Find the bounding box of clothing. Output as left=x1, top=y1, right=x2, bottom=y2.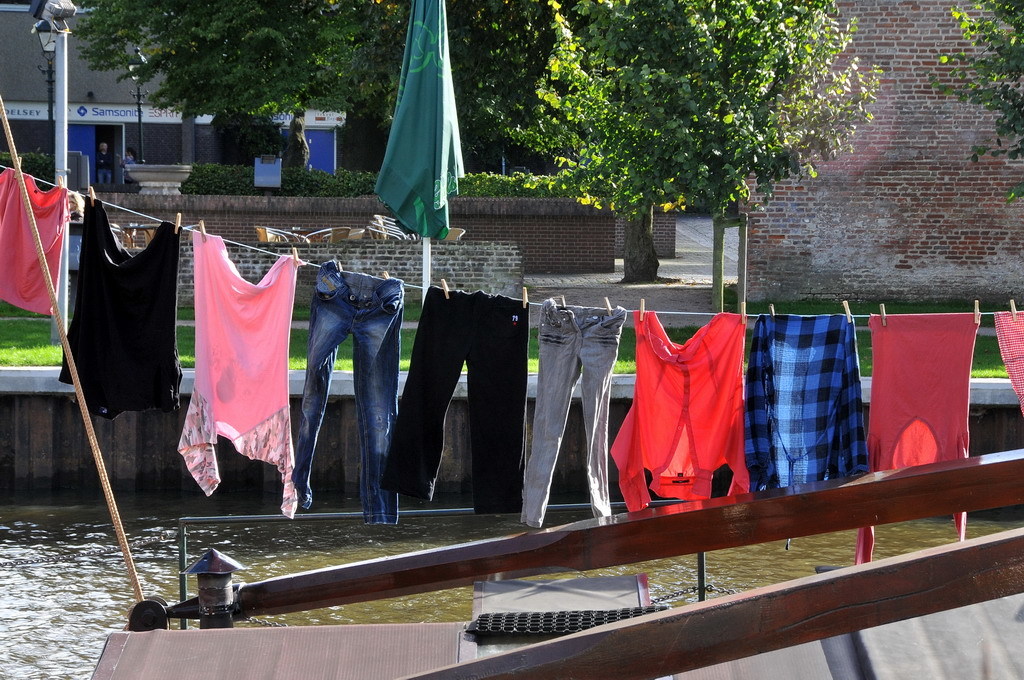
left=176, top=219, right=291, bottom=490.
